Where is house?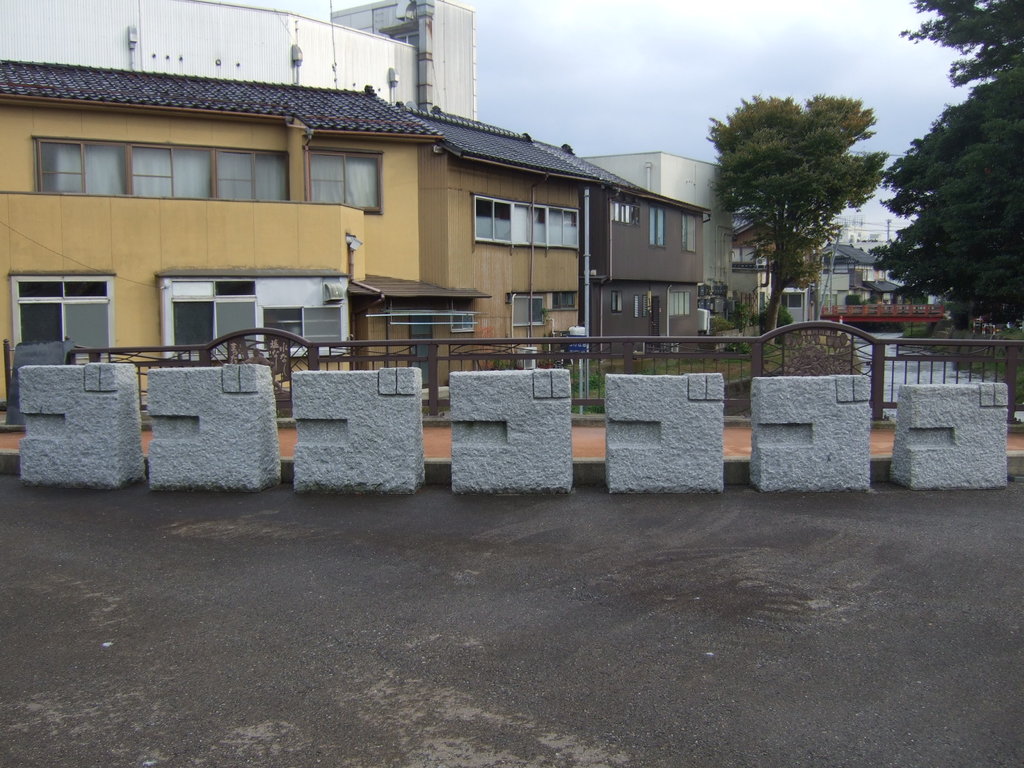
x1=584, y1=158, x2=707, y2=356.
